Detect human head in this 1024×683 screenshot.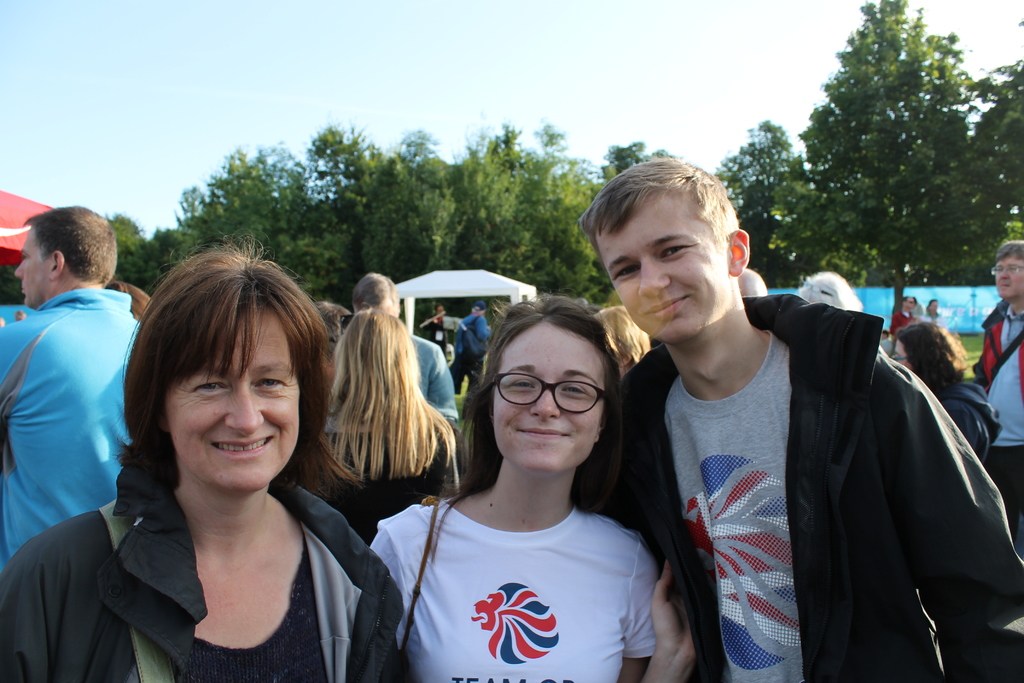
Detection: [x1=584, y1=158, x2=751, y2=347].
